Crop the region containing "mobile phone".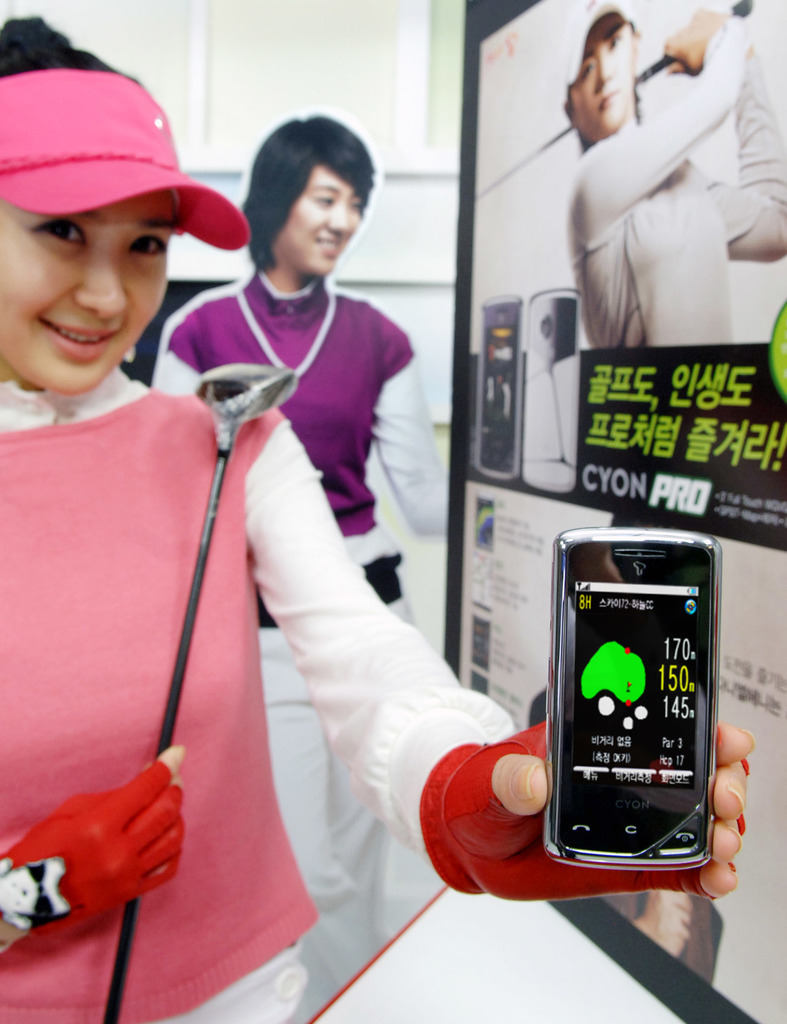
Crop region: <region>519, 287, 583, 492</region>.
